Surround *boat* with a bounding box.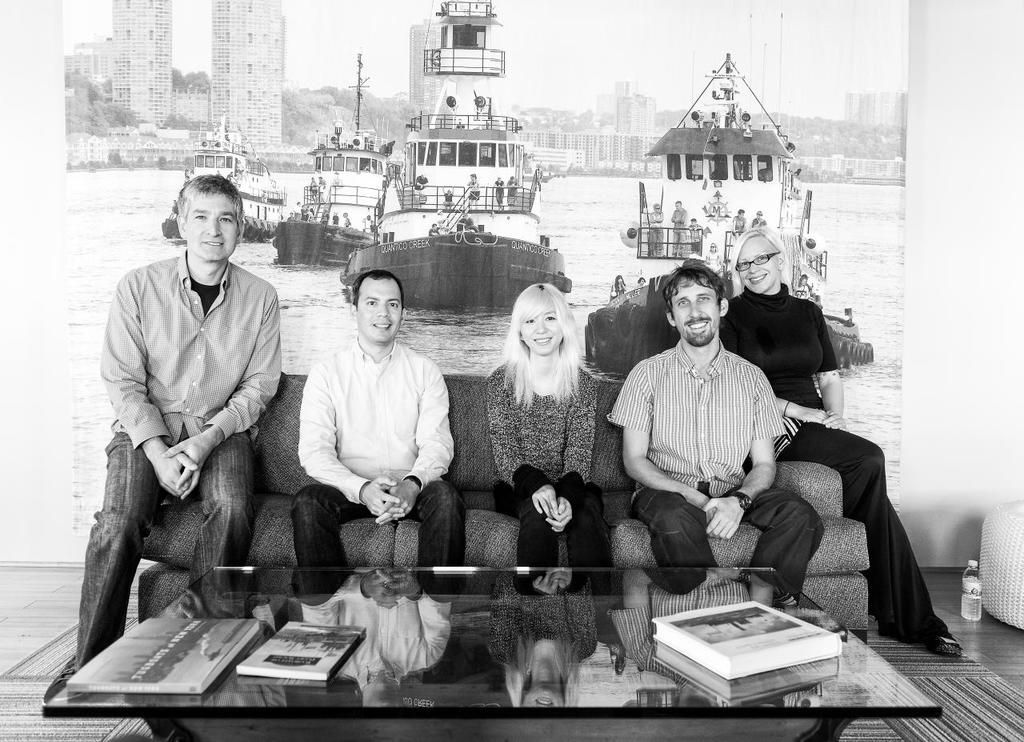
166,112,295,239.
